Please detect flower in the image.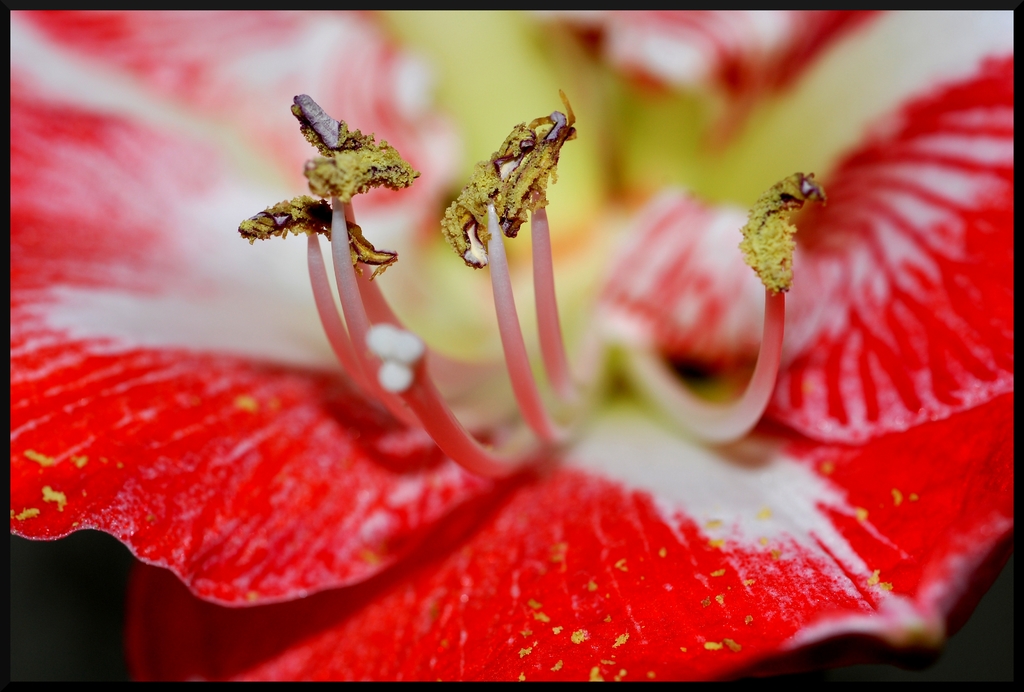
bbox=[47, 61, 1002, 620].
